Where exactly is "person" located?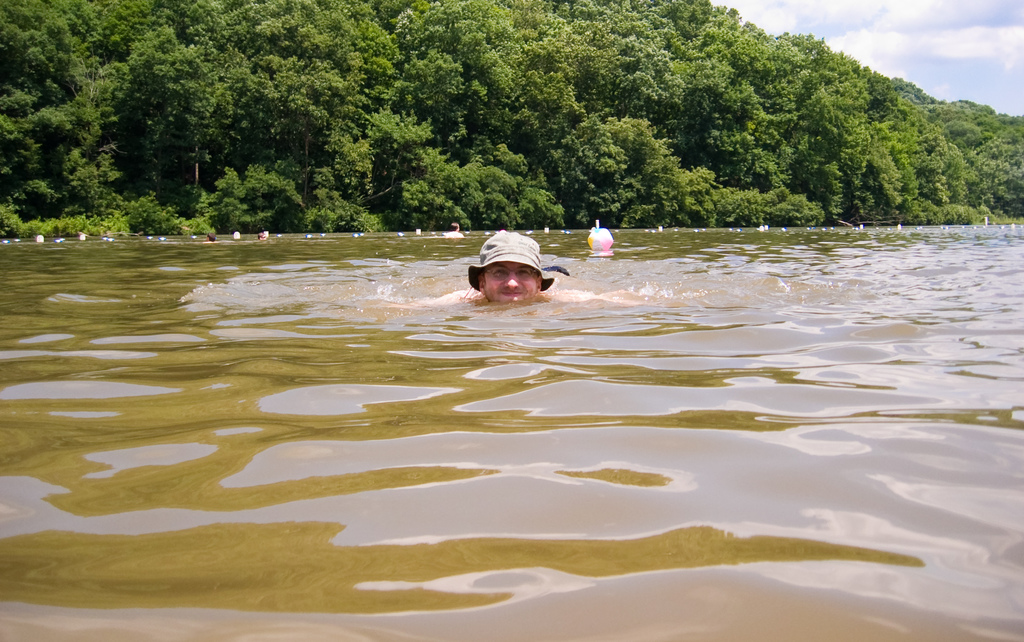
Its bounding box is 252:230:266:244.
